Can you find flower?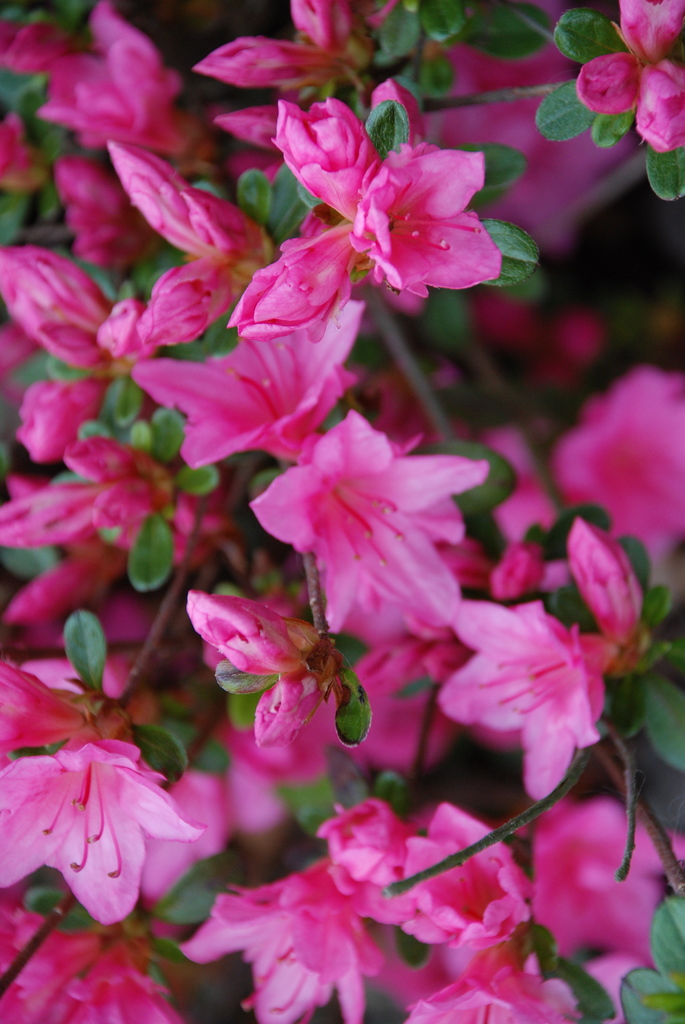
Yes, bounding box: [191, 582, 376, 764].
